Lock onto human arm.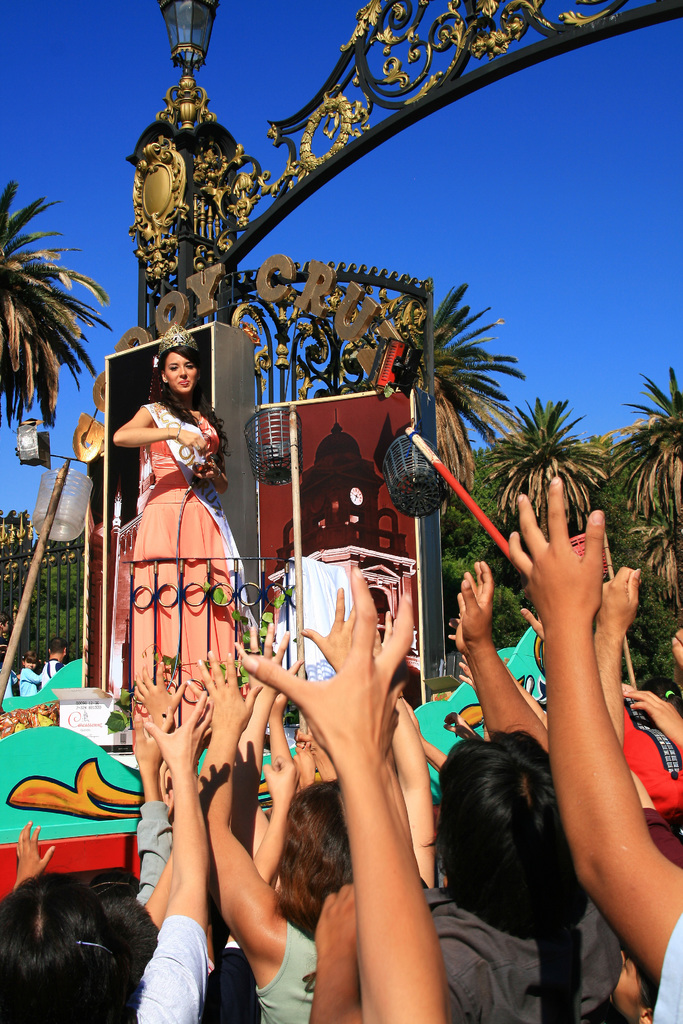
Locked: bbox=(128, 684, 179, 918).
